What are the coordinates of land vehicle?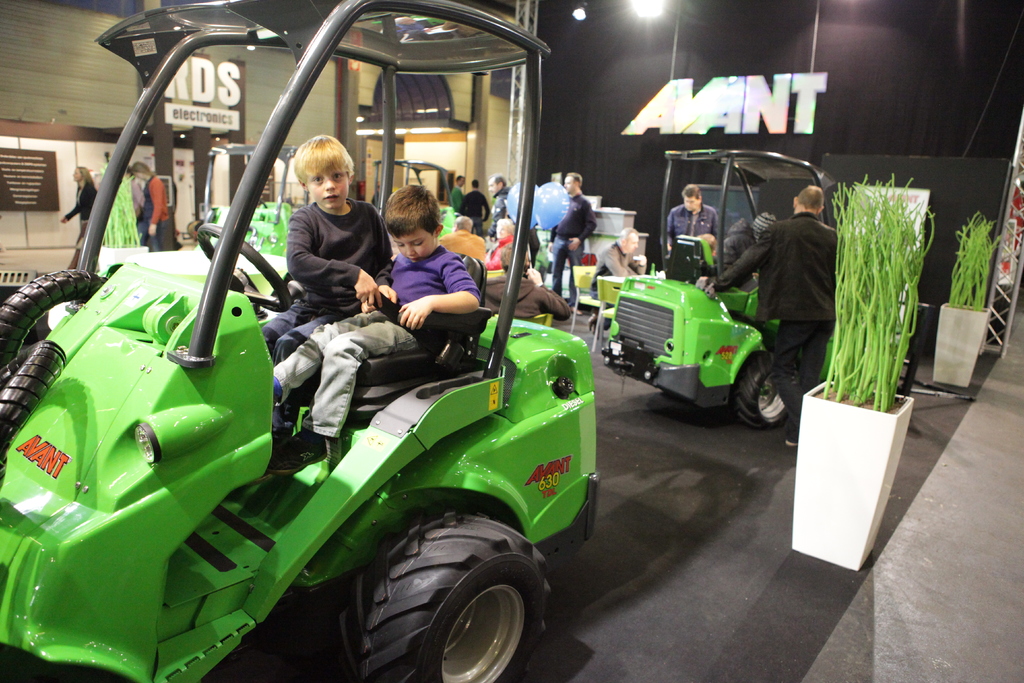
(x1=0, y1=0, x2=597, y2=682).
